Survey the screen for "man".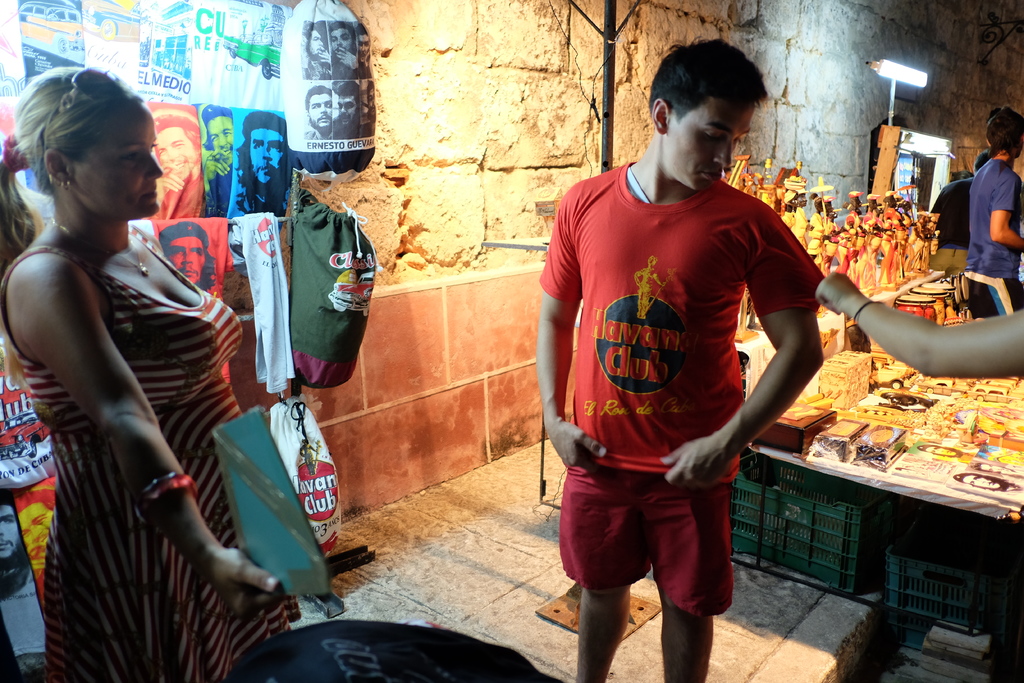
Survey found: (x1=154, y1=217, x2=218, y2=290).
